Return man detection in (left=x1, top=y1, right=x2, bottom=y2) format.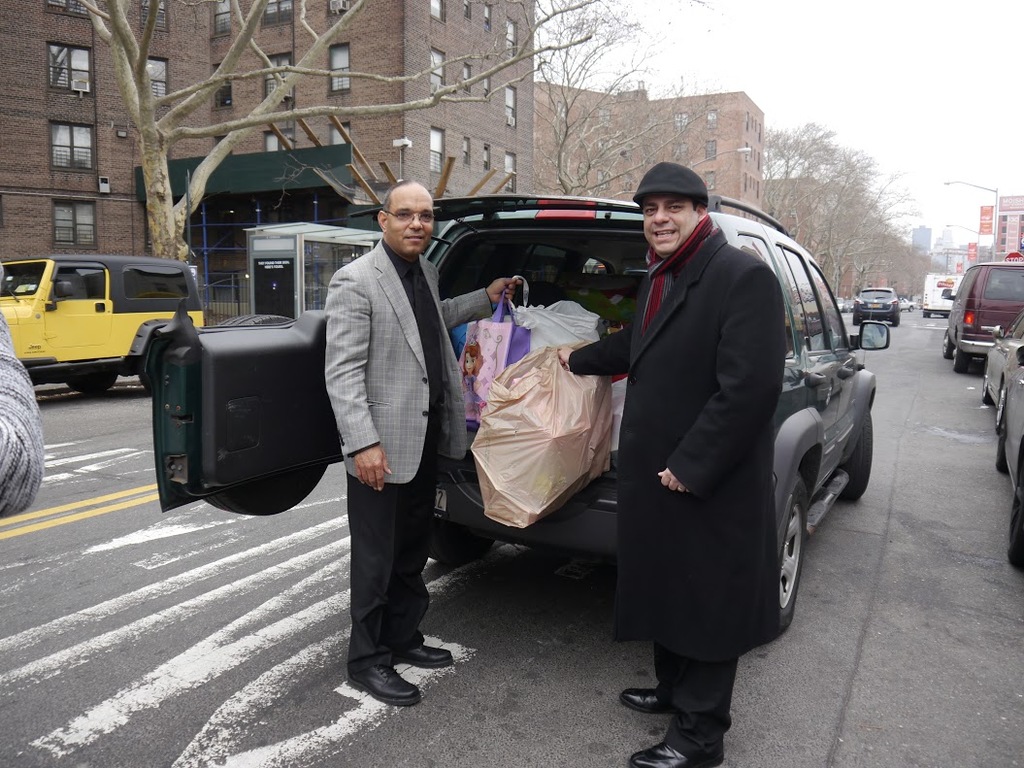
(left=316, top=174, right=536, bottom=713).
